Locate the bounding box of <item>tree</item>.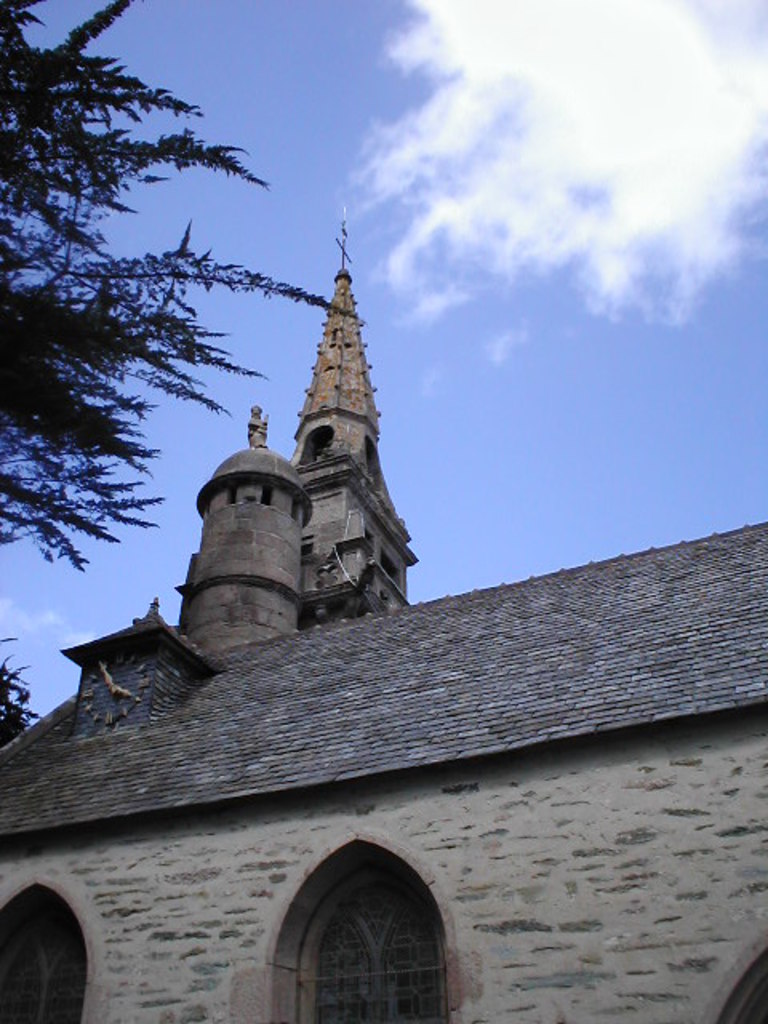
Bounding box: (0, 634, 37, 747).
